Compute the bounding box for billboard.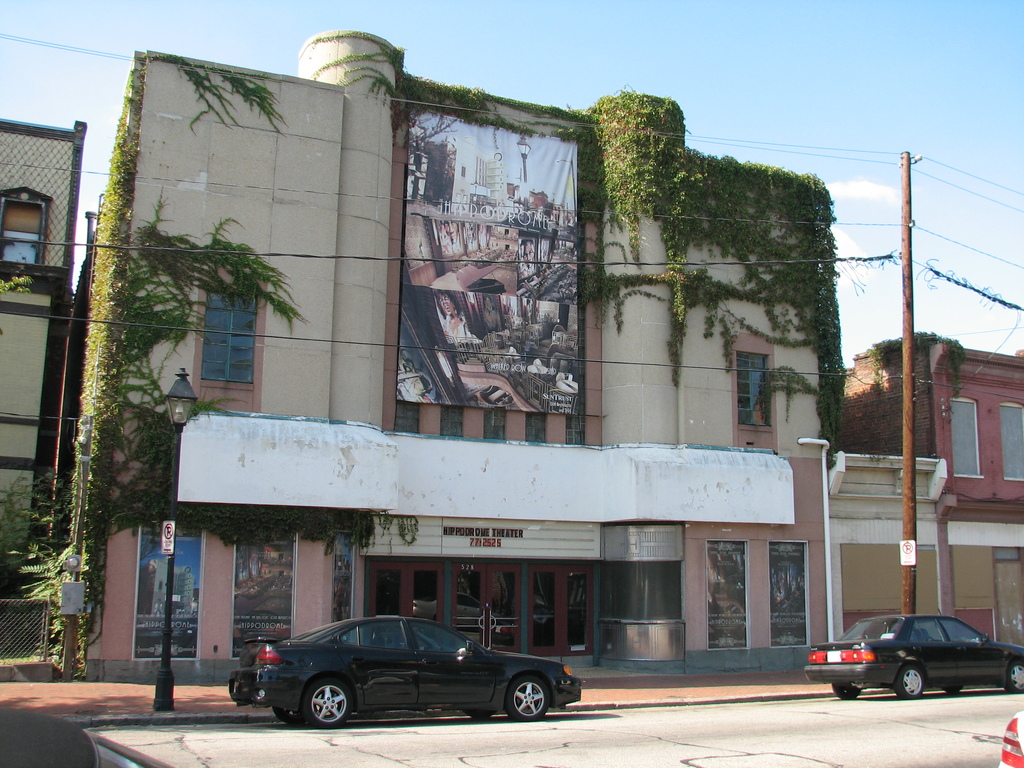
pyautogui.locateOnScreen(177, 410, 790, 523).
